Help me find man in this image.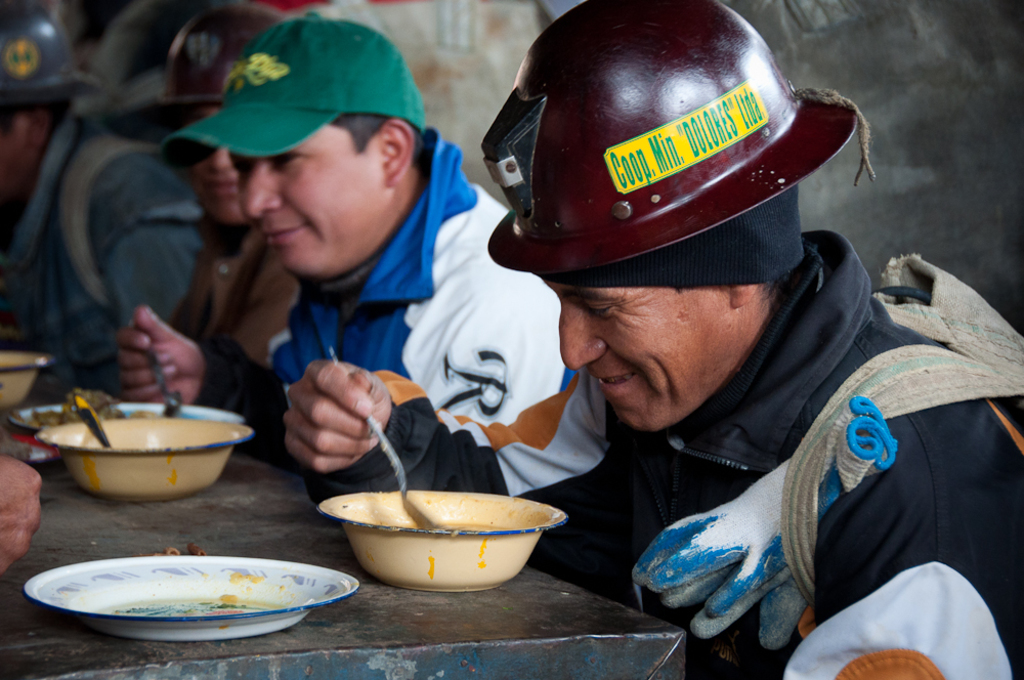
Found it: x1=322, y1=47, x2=1014, y2=626.
